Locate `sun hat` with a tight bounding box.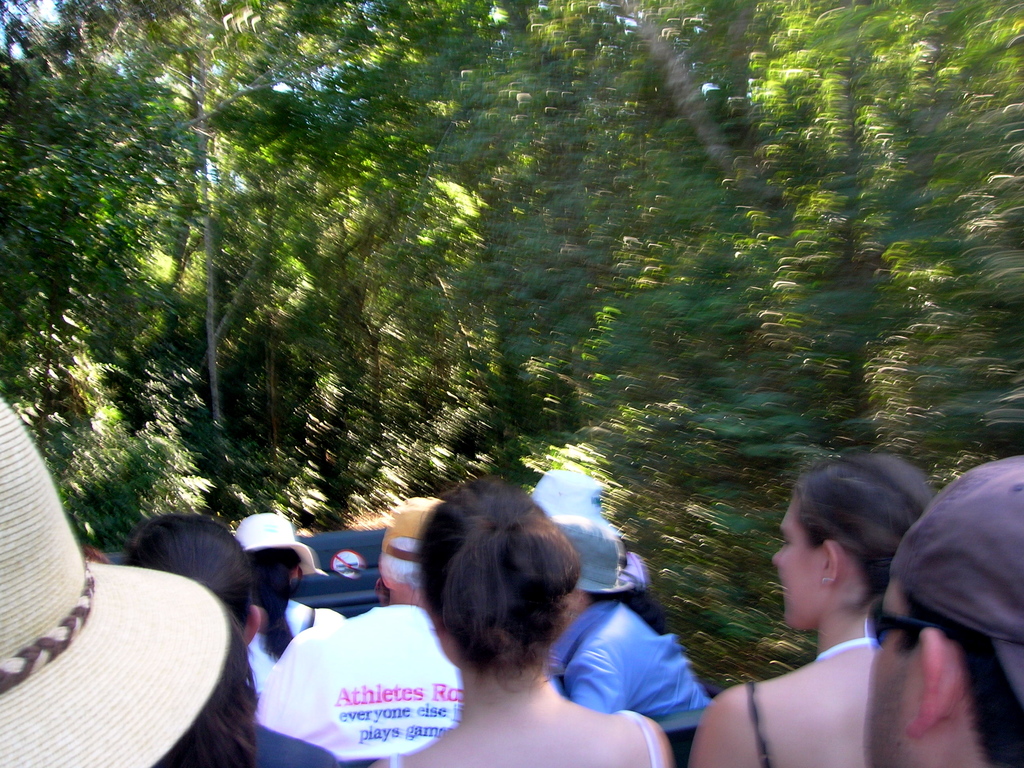
box=[0, 399, 231, 767].
